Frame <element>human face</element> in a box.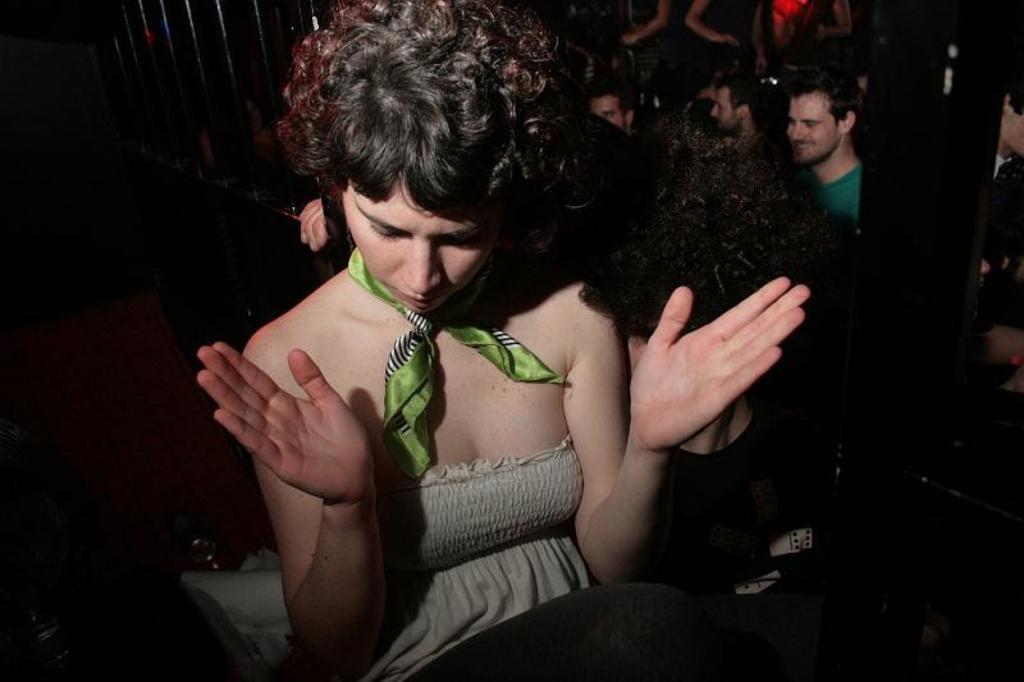
box=[594, 100, 630, 129].
